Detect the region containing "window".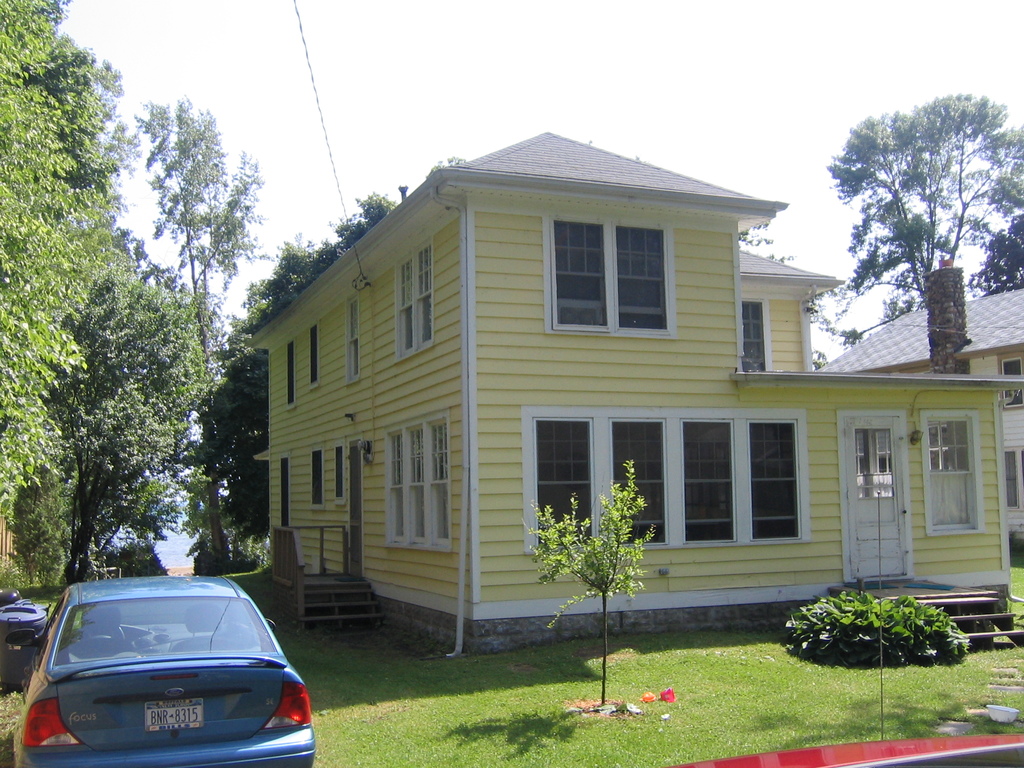
<region>396, 258, 416, 355</region>.
